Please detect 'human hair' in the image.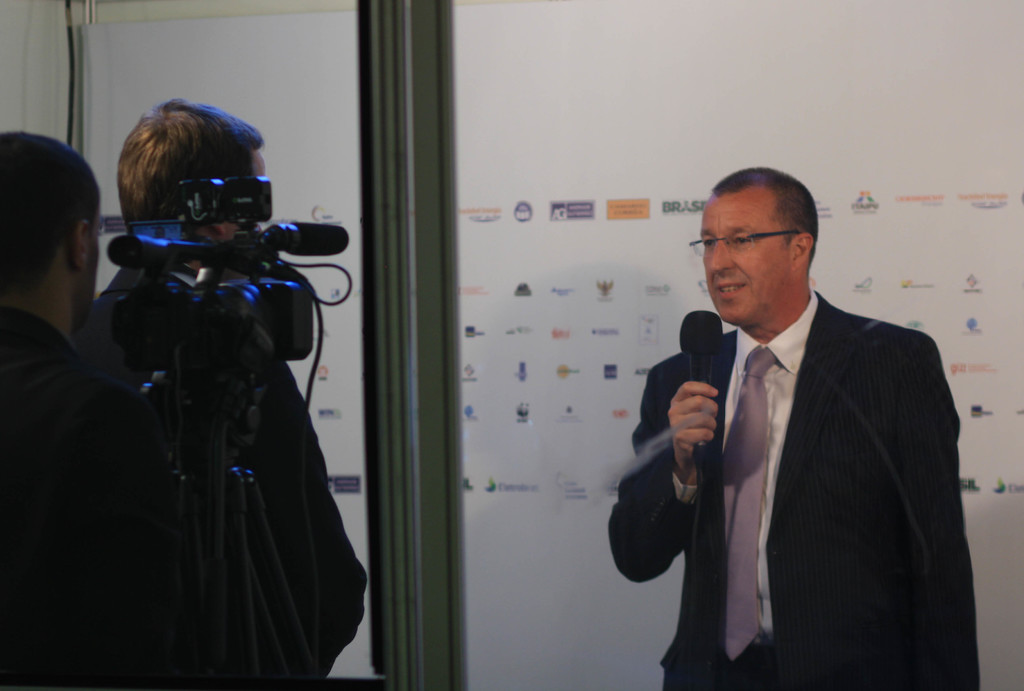
bbox(710, 167, 818, 270).
